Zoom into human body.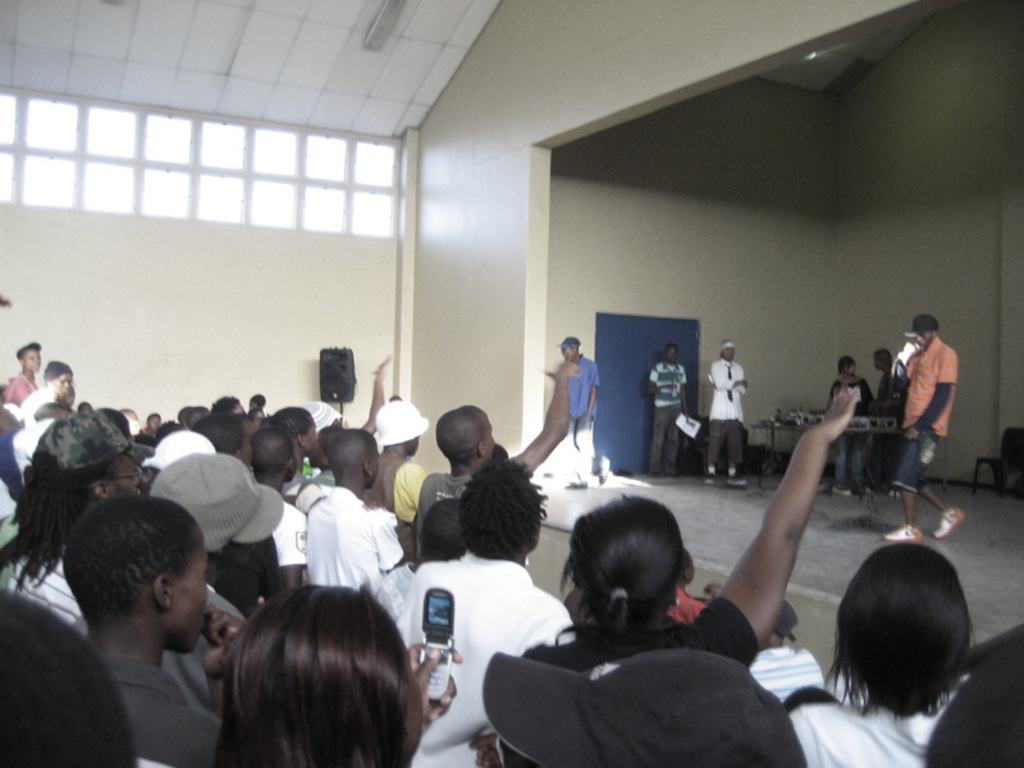
Zoom target: [left=792, top=541, right=982, bottom=767].
